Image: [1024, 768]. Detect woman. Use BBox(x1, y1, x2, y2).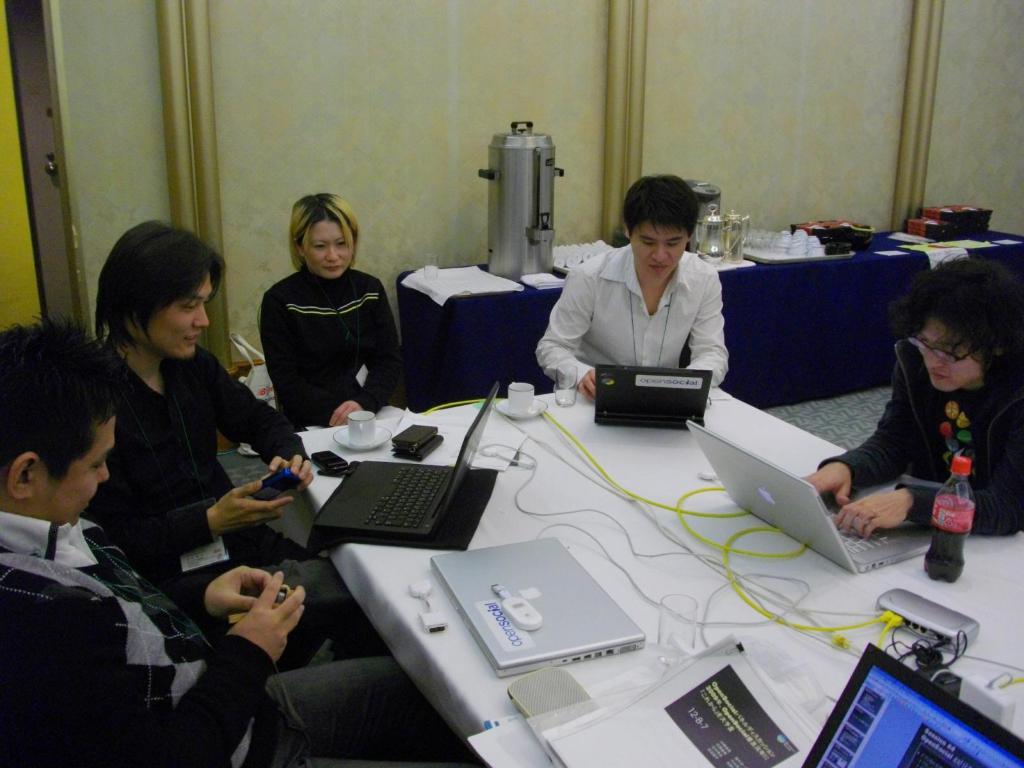
BBox(262, 190, 420, 426).
